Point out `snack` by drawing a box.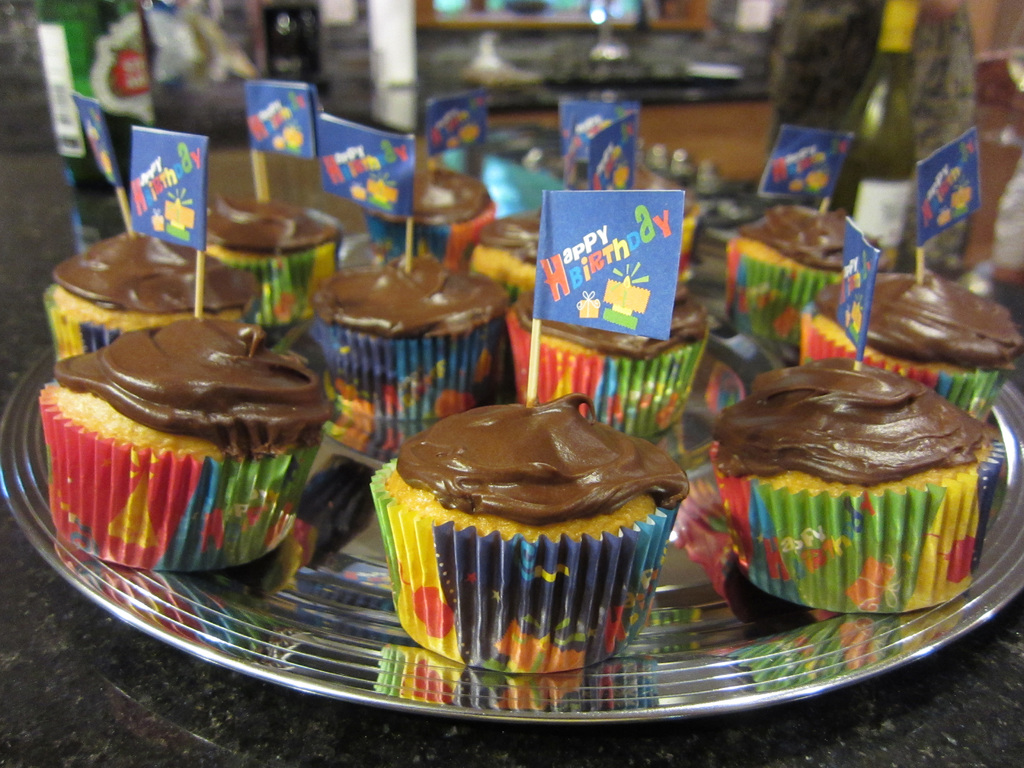
x1=718 y1=349 x2=1004 y2=614.
